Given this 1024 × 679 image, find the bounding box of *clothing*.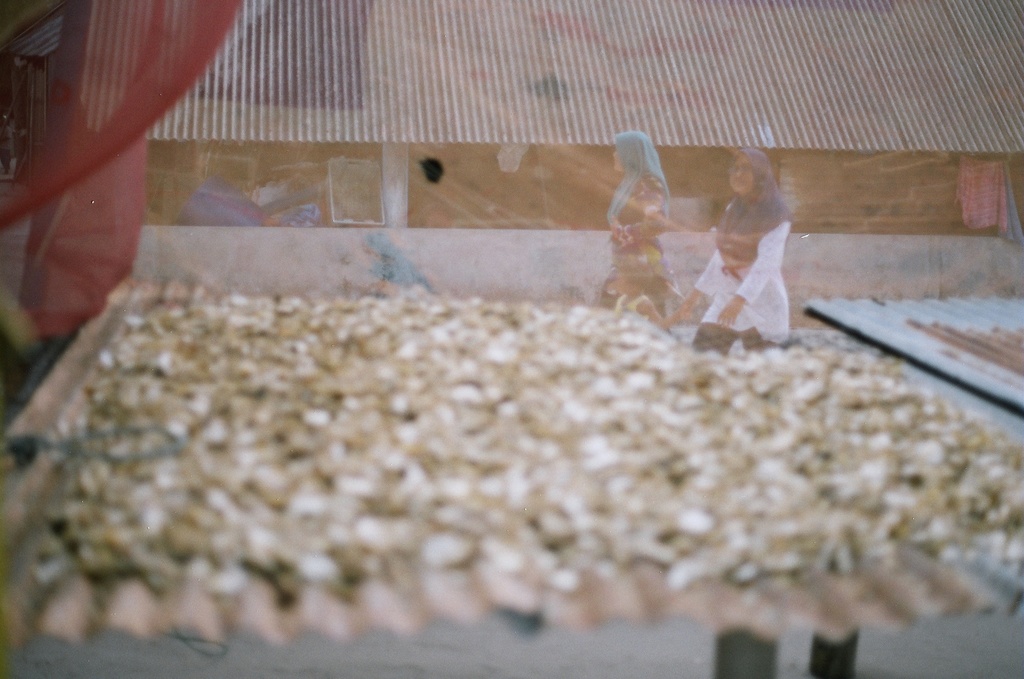
{"left": 696, "top": 173, "right": 807, "bottom": 336}.
